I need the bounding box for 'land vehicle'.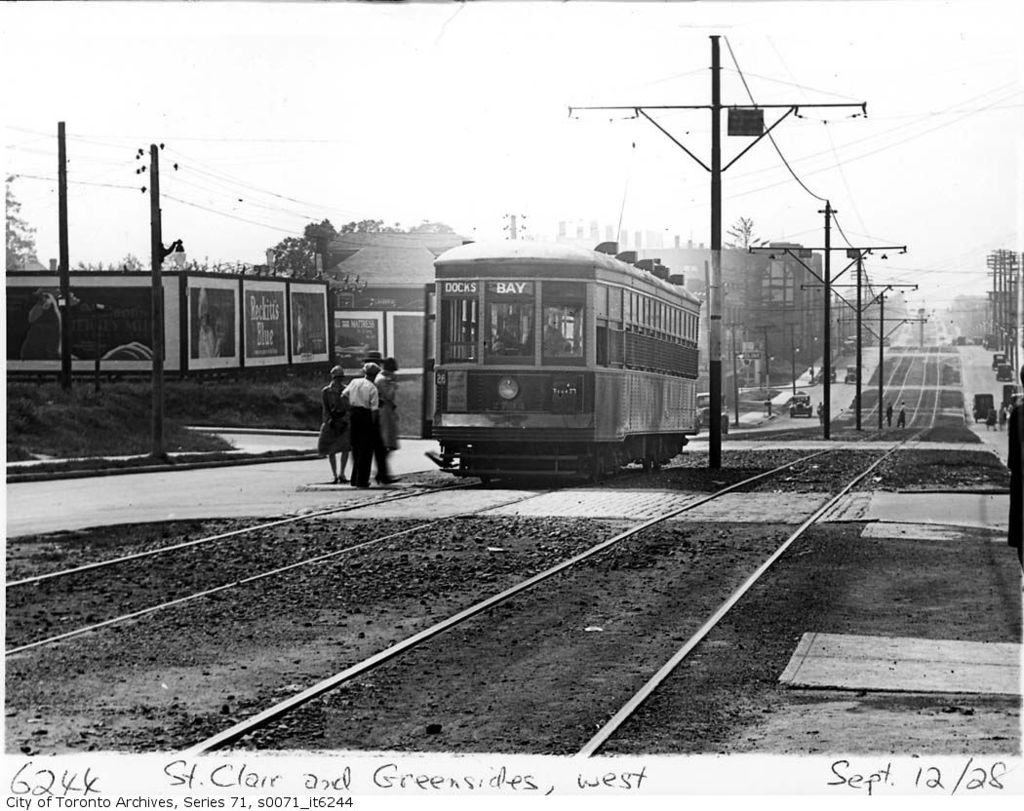
Here it is: [879,333,891,349].
